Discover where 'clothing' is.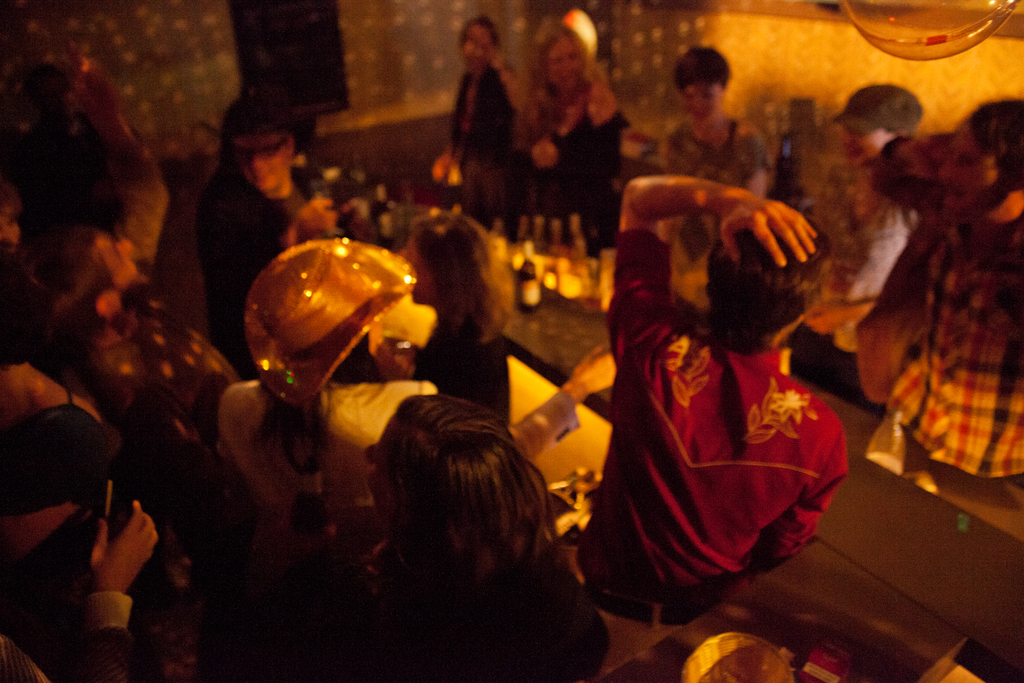
Discovered at (x1=574, y1=224, x2=845, y2=682).
